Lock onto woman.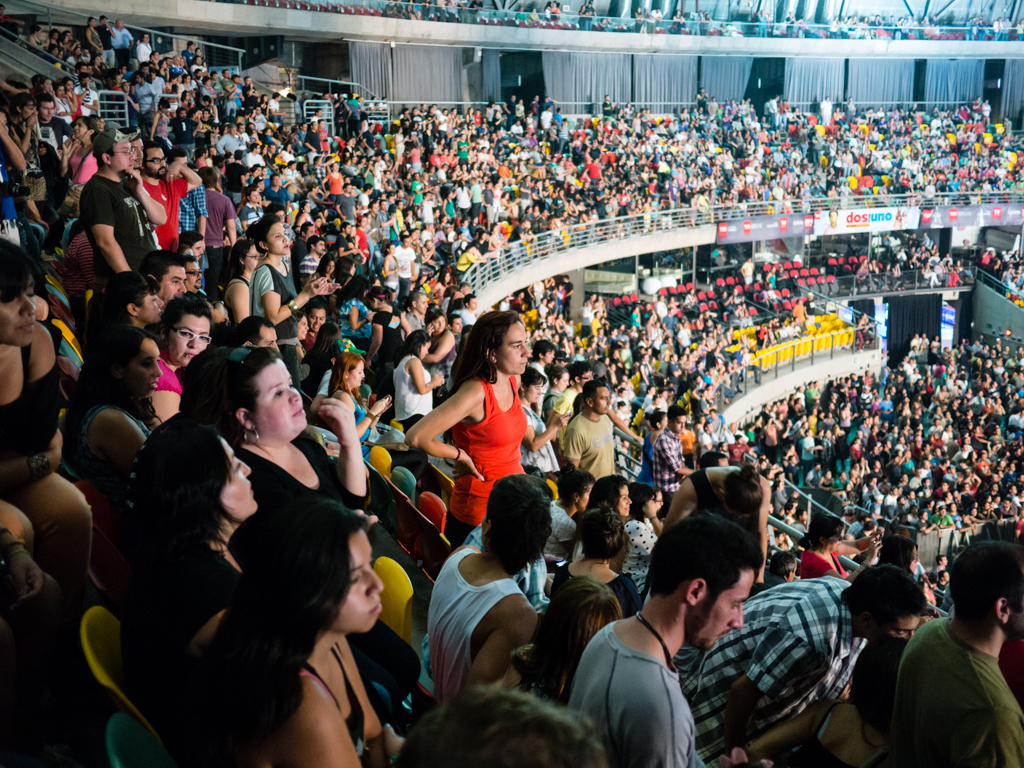
Locked: [126, 401, 253, 711].
